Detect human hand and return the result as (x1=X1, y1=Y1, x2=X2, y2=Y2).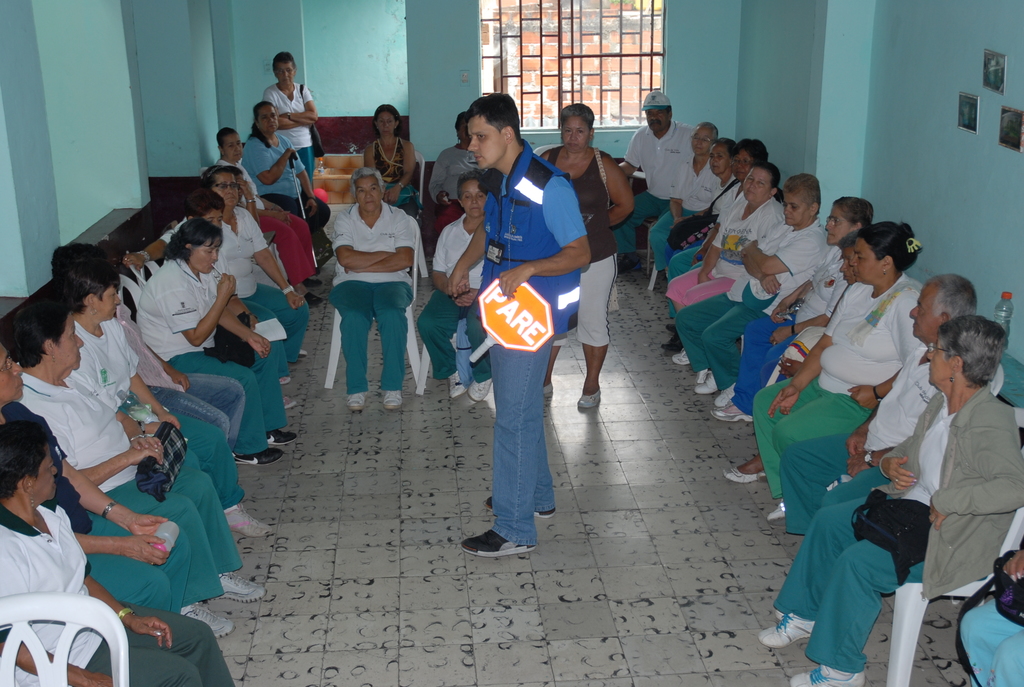
(x1=698, y1=272, x2=714, y2=287).
